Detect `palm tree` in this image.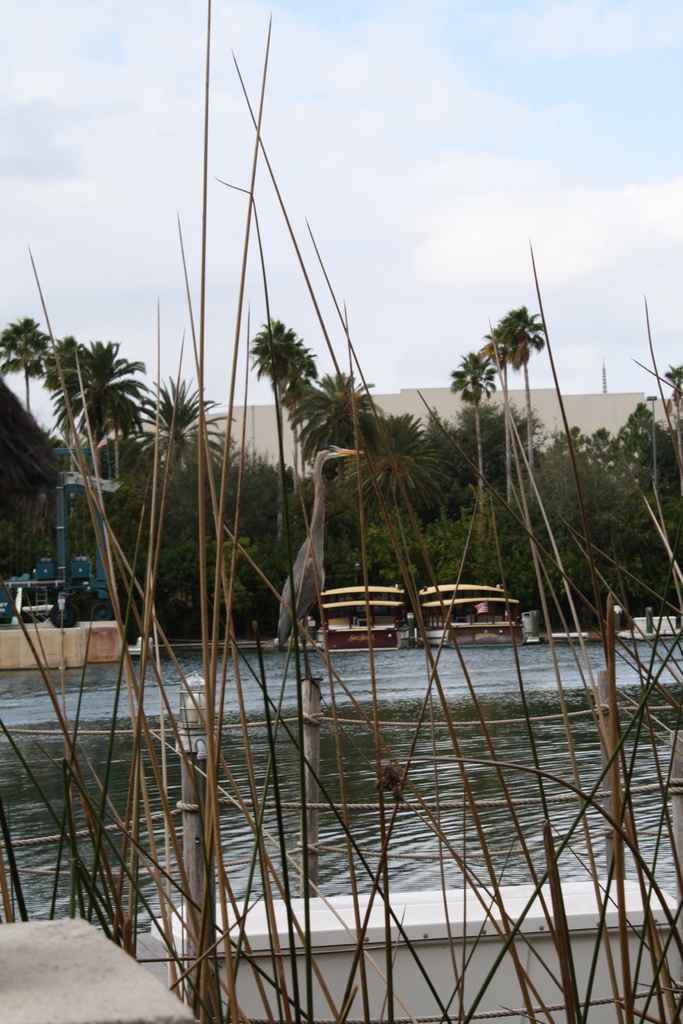
Detection: detection(445, 290, 539, 580).
